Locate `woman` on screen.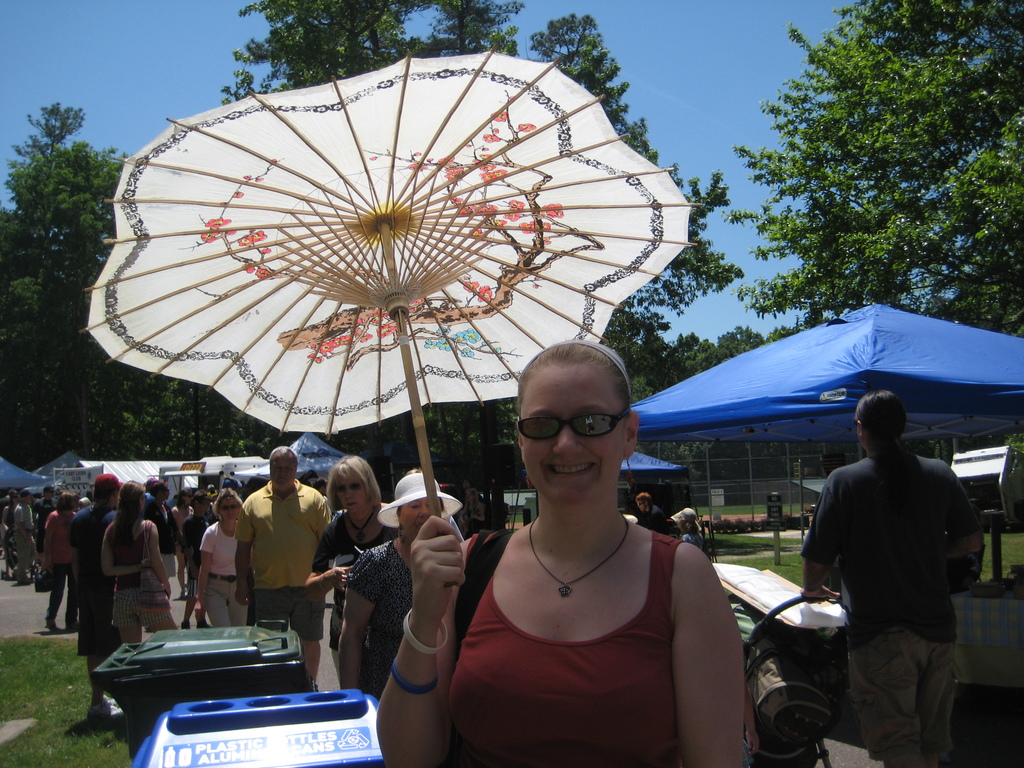
On screen at rect(340, 471, 461, 698).
